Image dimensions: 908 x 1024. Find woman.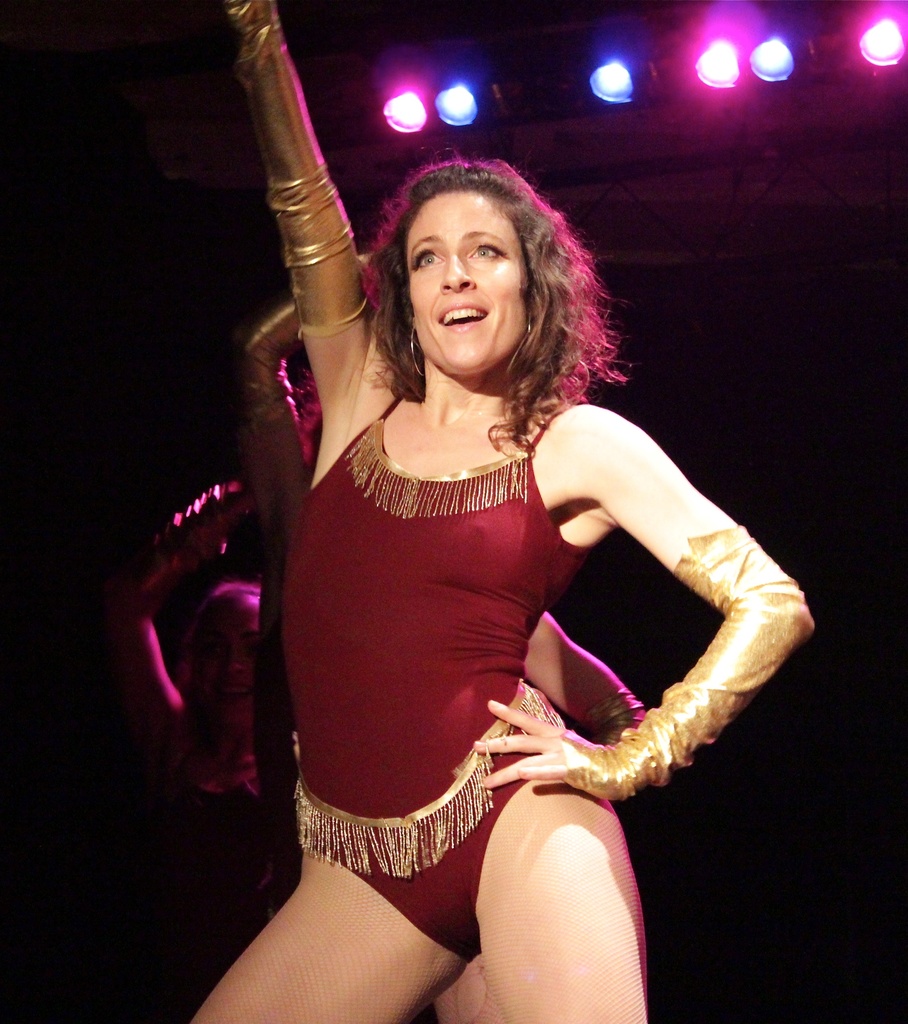
BBox(230, 253, 652, 1023).
